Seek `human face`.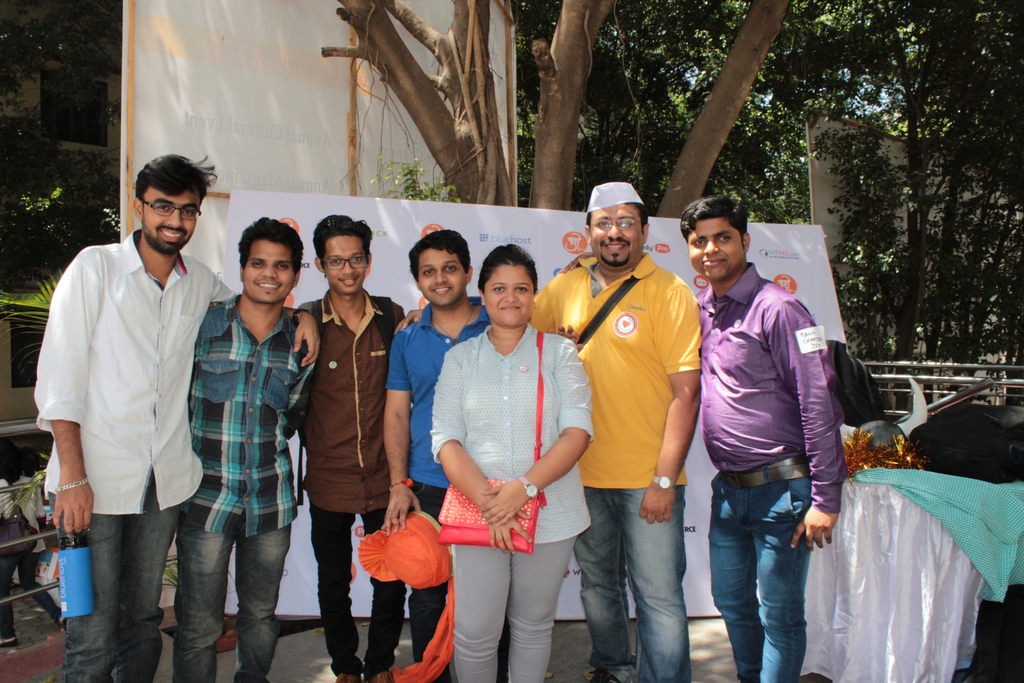
left=690, top=215, right=742, bottom=278.
